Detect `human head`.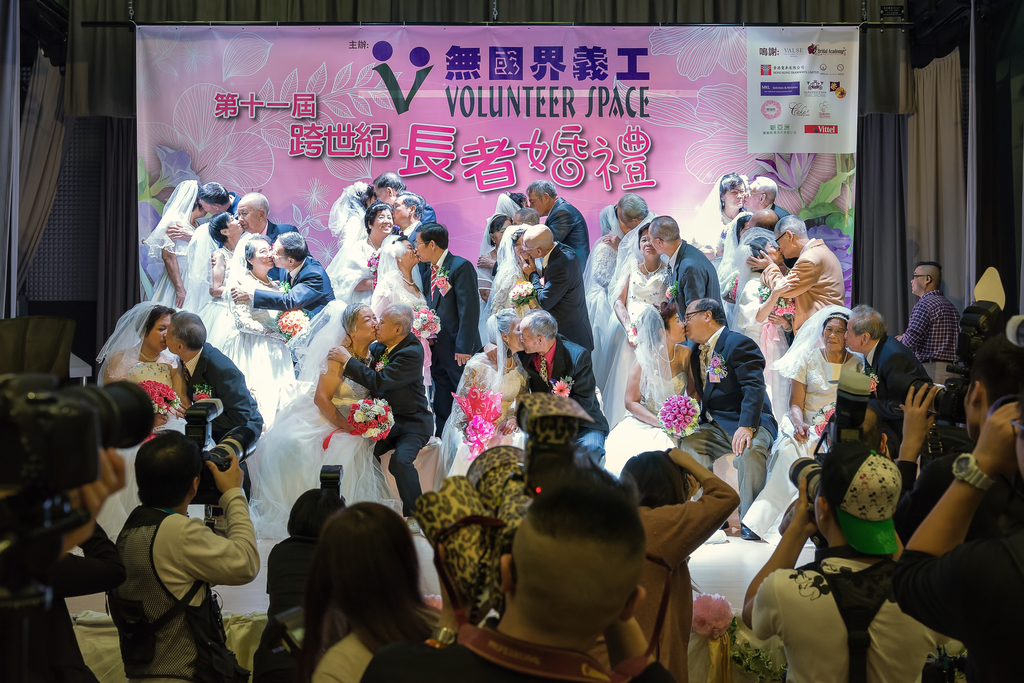
Detected at [206, 211, 244, 244].
